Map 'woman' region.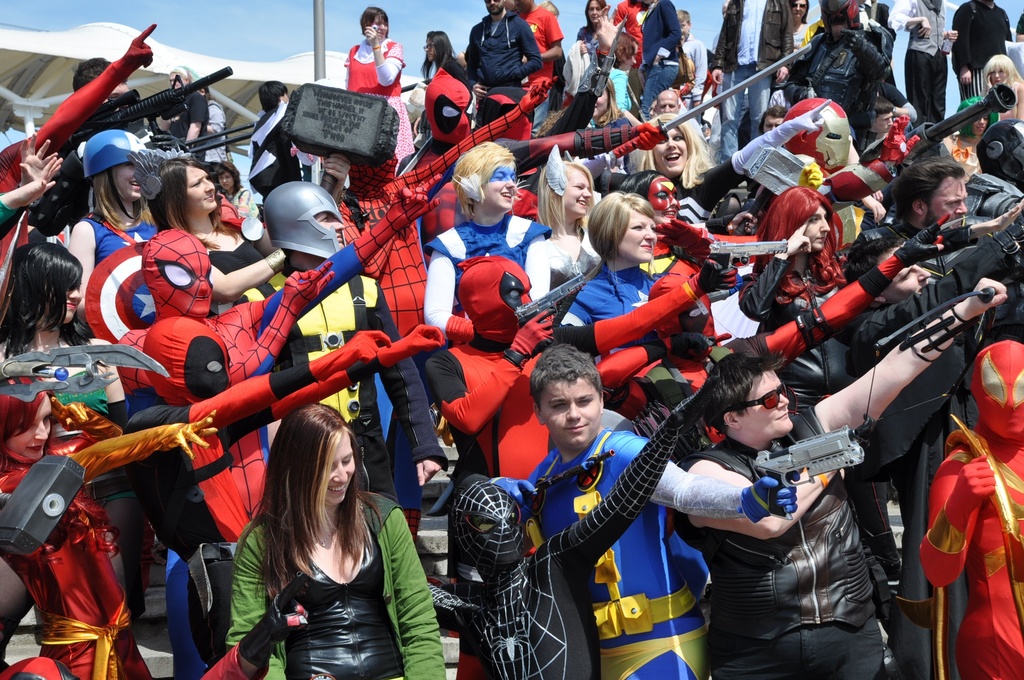
Mapped to 420/142/552/332.
